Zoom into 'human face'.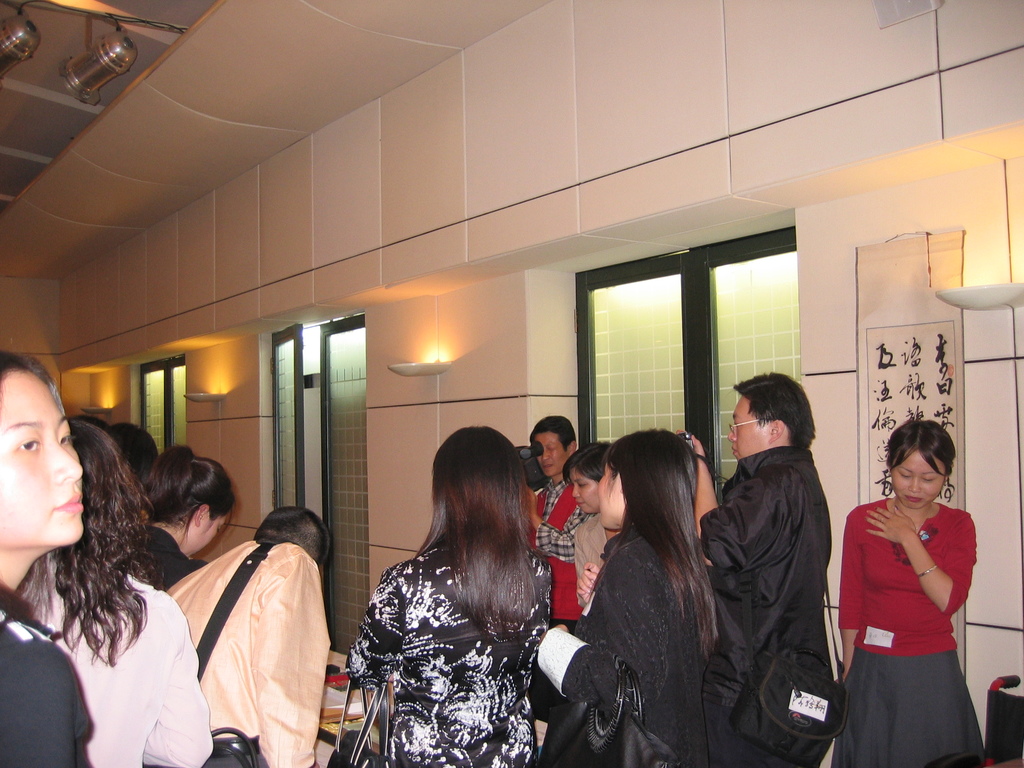
Zoom target: <bbox>568, 471, 600, 515</bbox>.
